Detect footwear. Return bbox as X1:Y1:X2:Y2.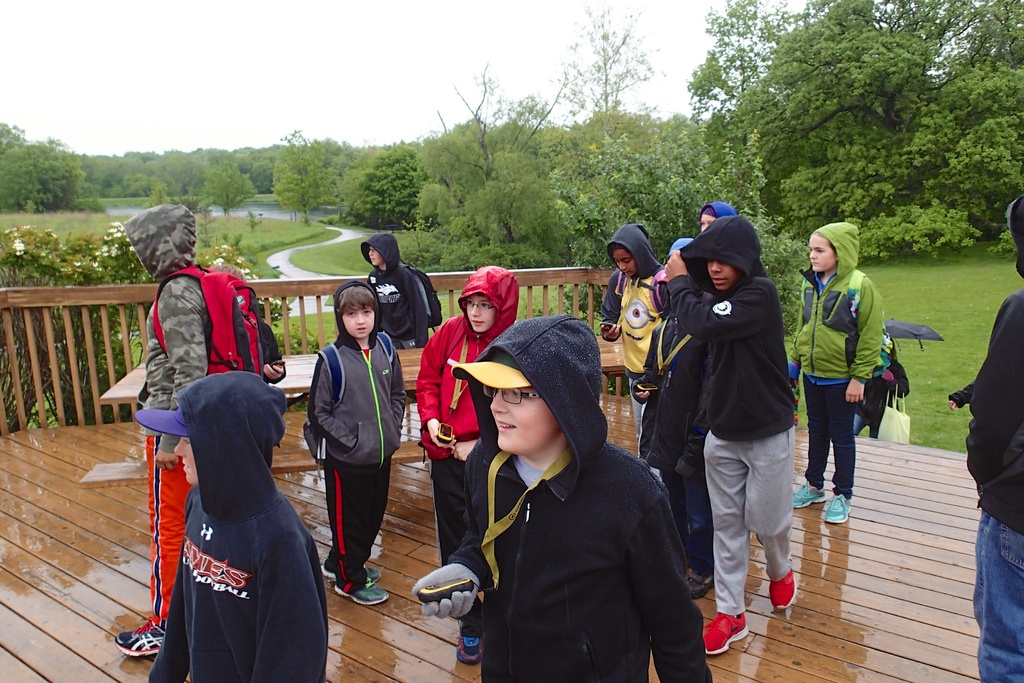
114:623:163:660.
